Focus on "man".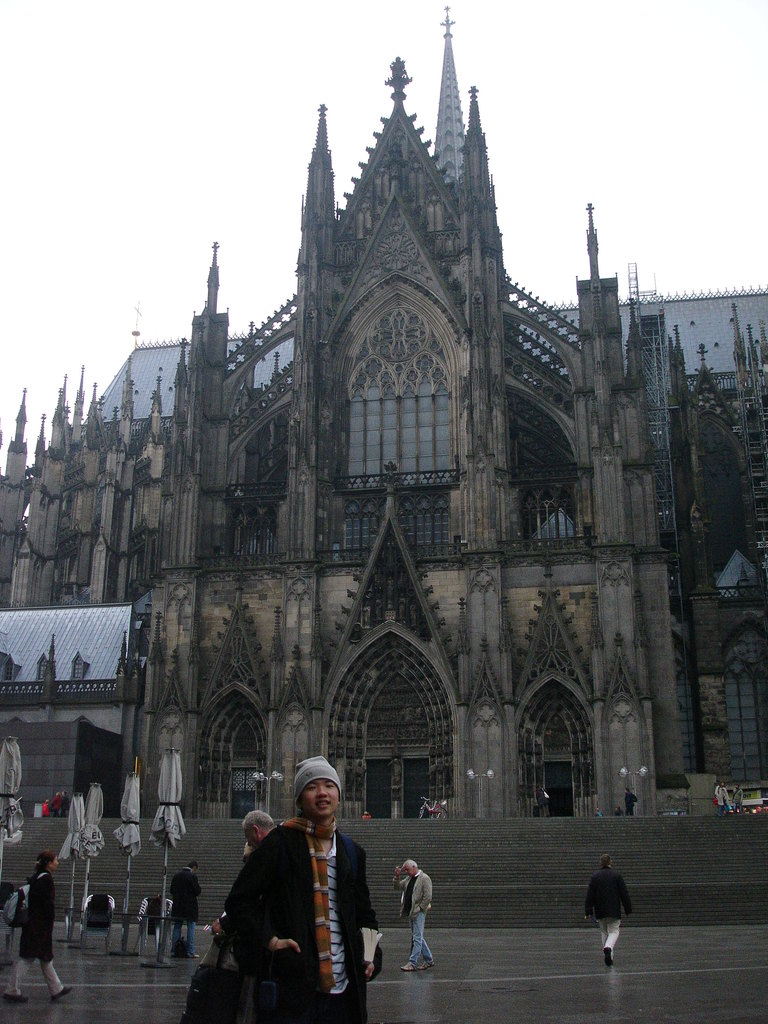
Focused at BBox(207, 772, 386, 1007).
